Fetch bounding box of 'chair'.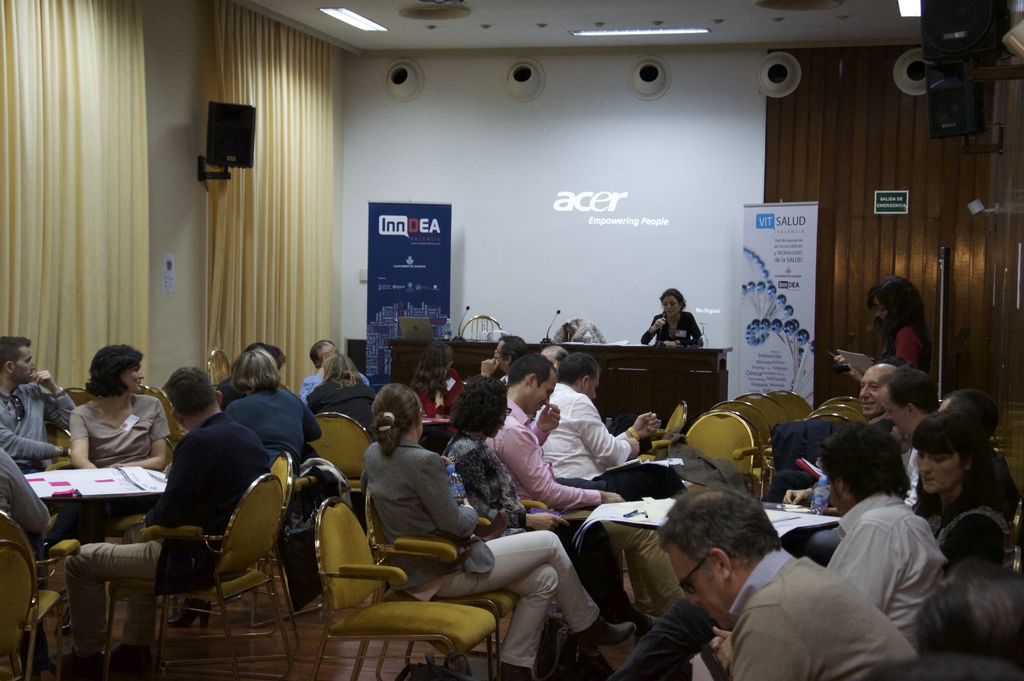
Bbox: crop(299, 413, 383, 546).
